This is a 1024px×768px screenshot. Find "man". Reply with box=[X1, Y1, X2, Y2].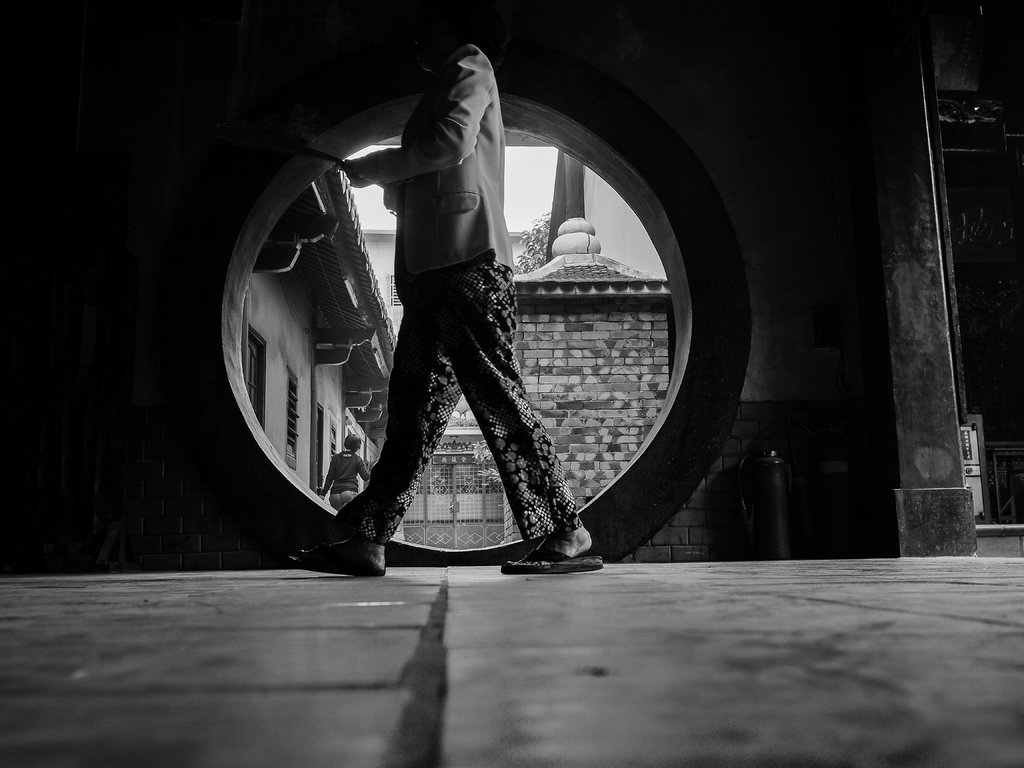
box=[264, 22, 579, 564].
